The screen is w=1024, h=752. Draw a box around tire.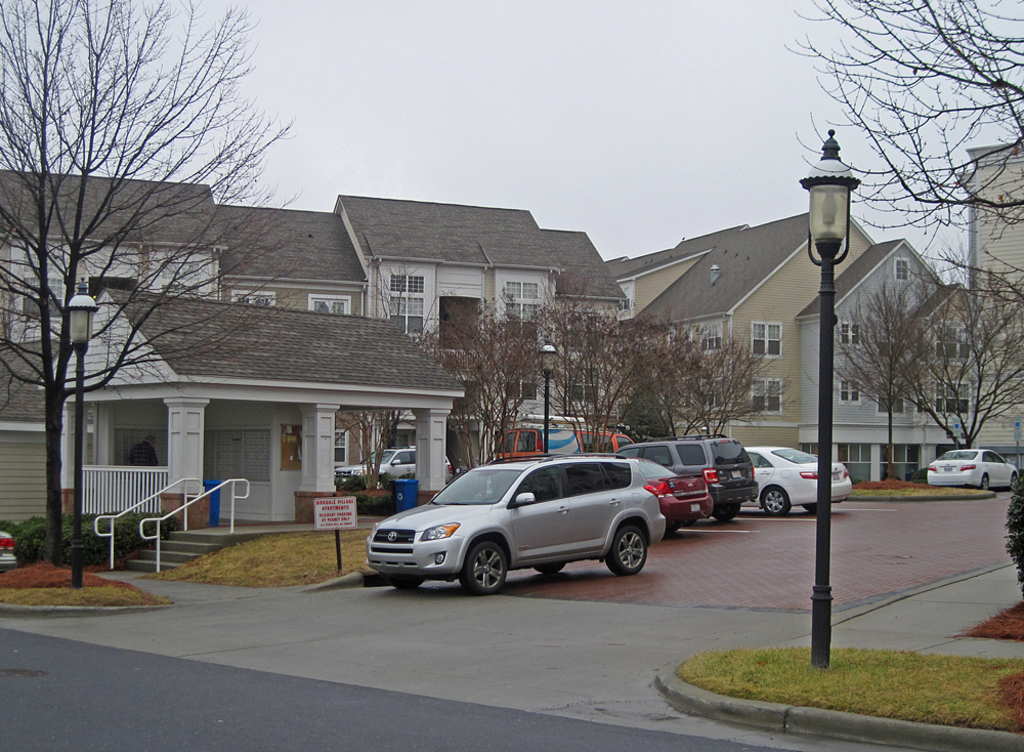
Rect(982, 474, 990, 492).
